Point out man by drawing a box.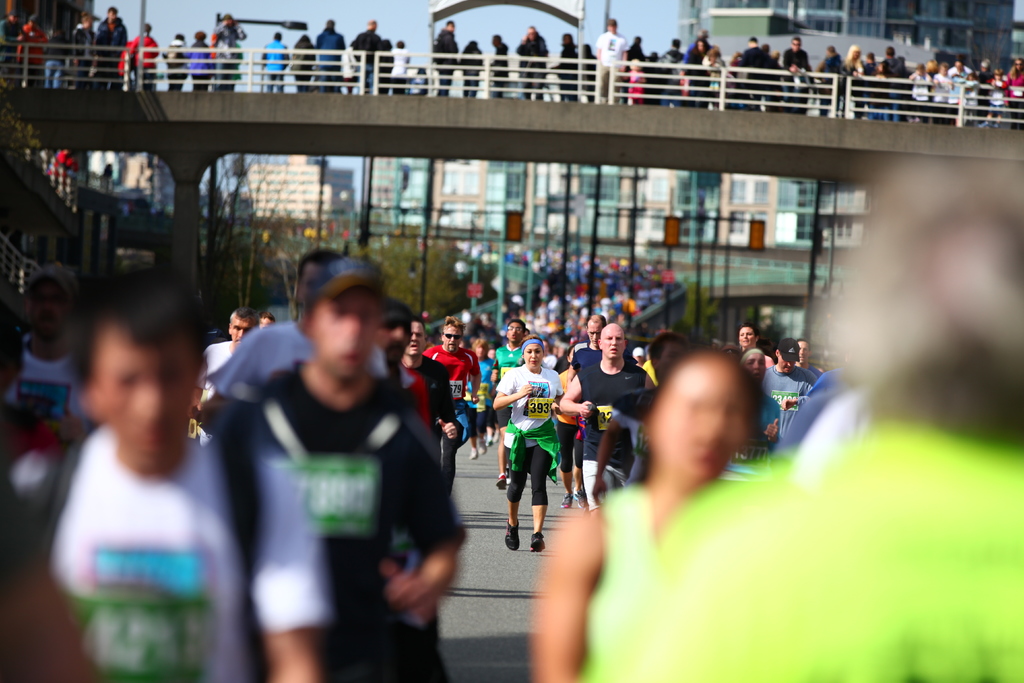
pyautogui.locateOnScreen(898, 56, 911, 115).
